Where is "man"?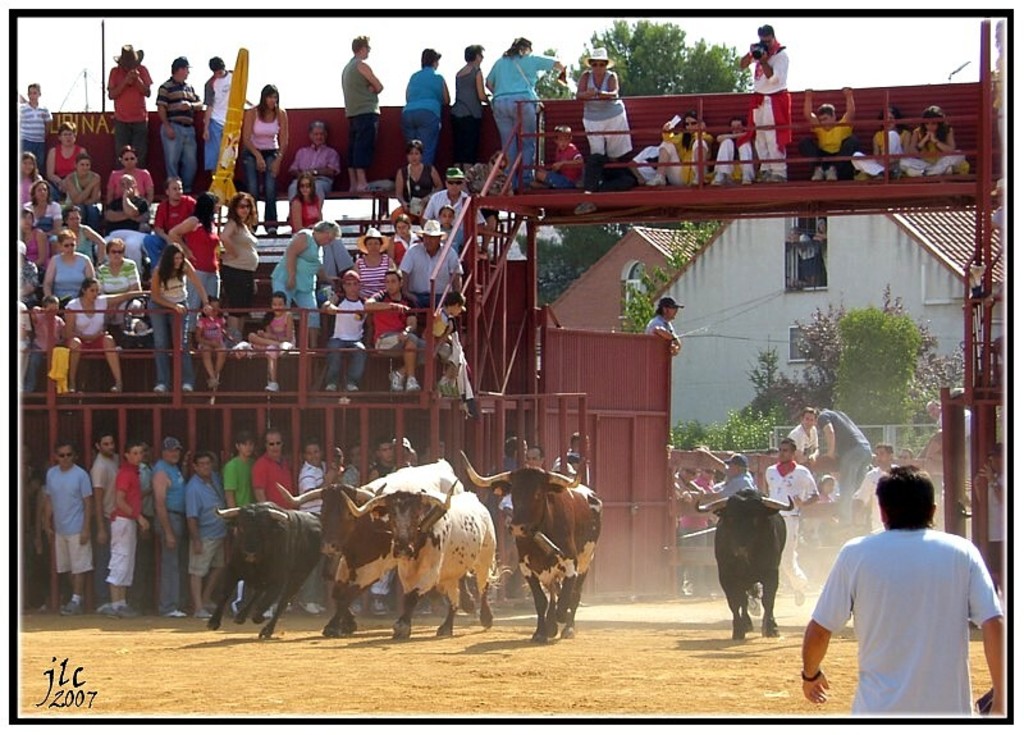
BBox(339, 37, 379, 195).
